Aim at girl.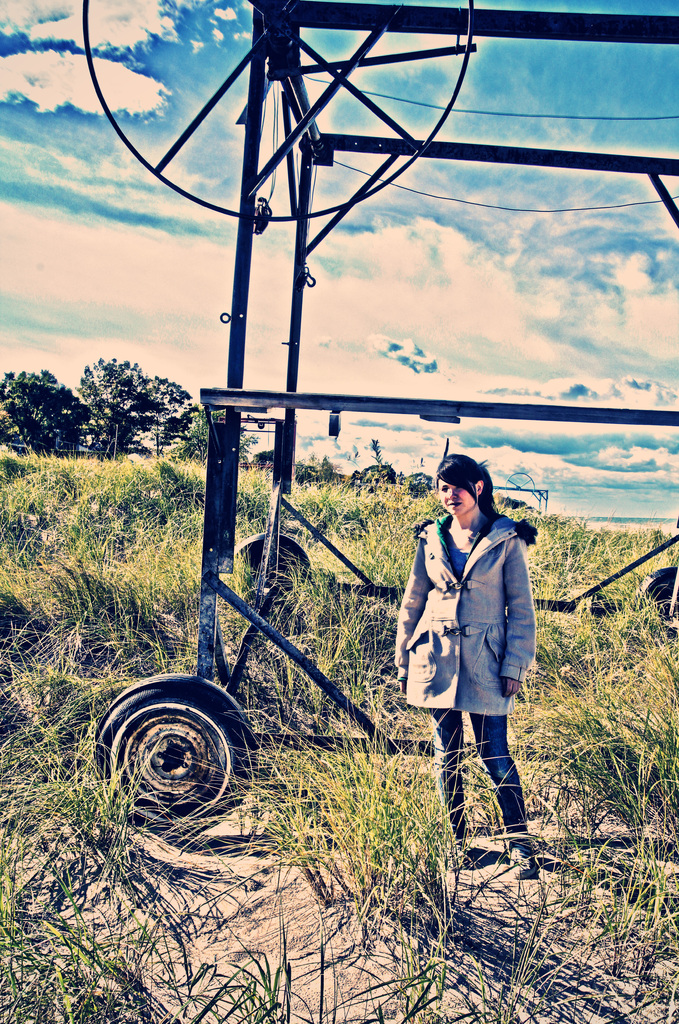
Aimed at [x1=392, y1=456, x2=537, y2=865].
